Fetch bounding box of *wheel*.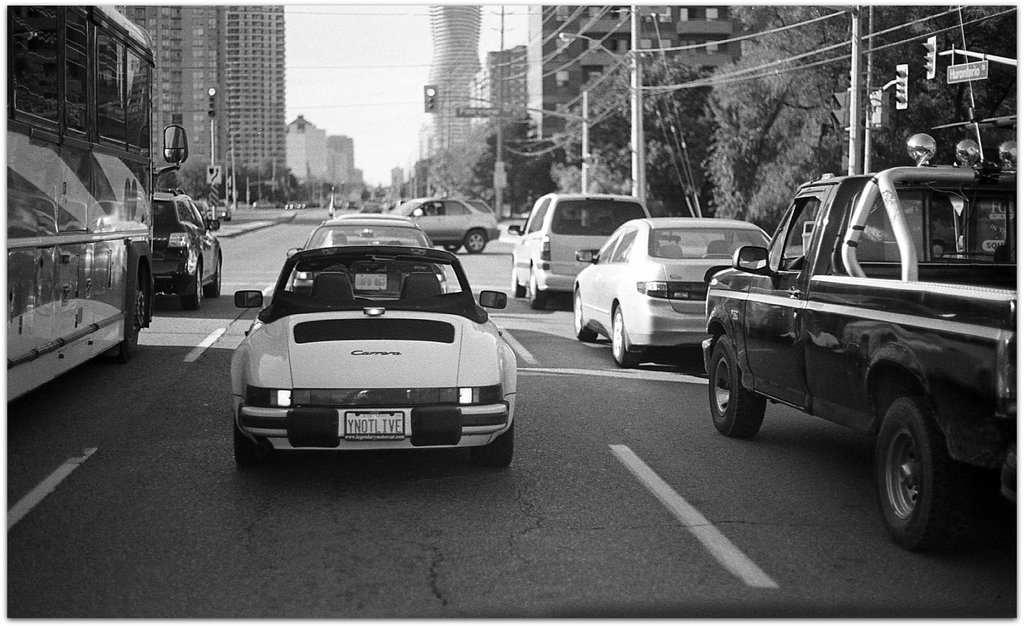
Bbox: Rect(706, 337, 768, 438).
